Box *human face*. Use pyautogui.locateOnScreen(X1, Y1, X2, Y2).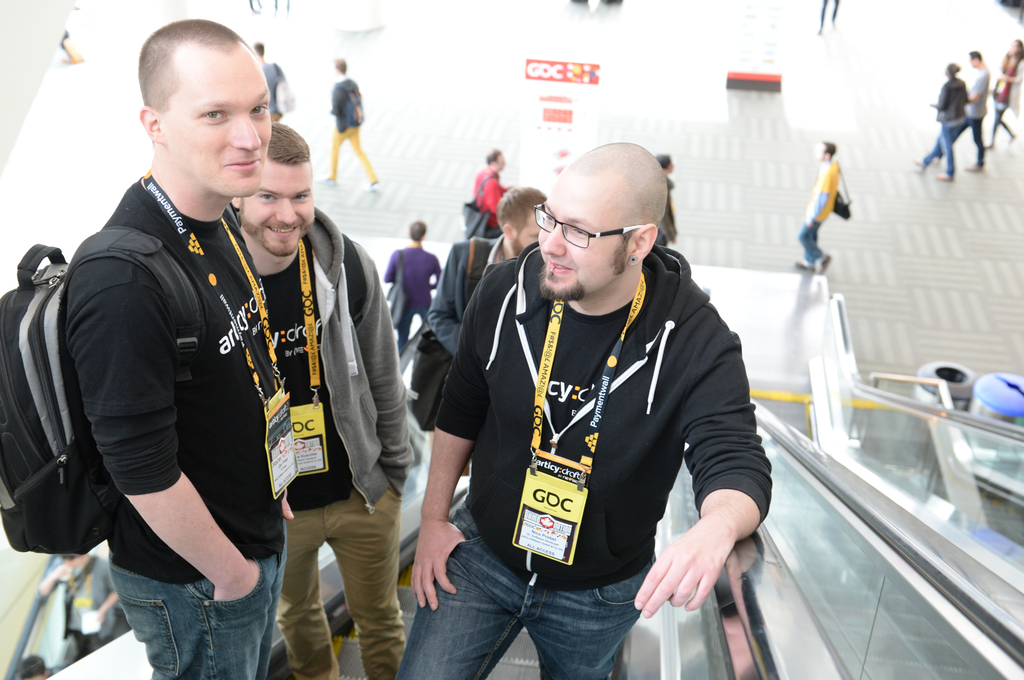
pyautogui.locateOnScreen(158, 70, 273, 198).
